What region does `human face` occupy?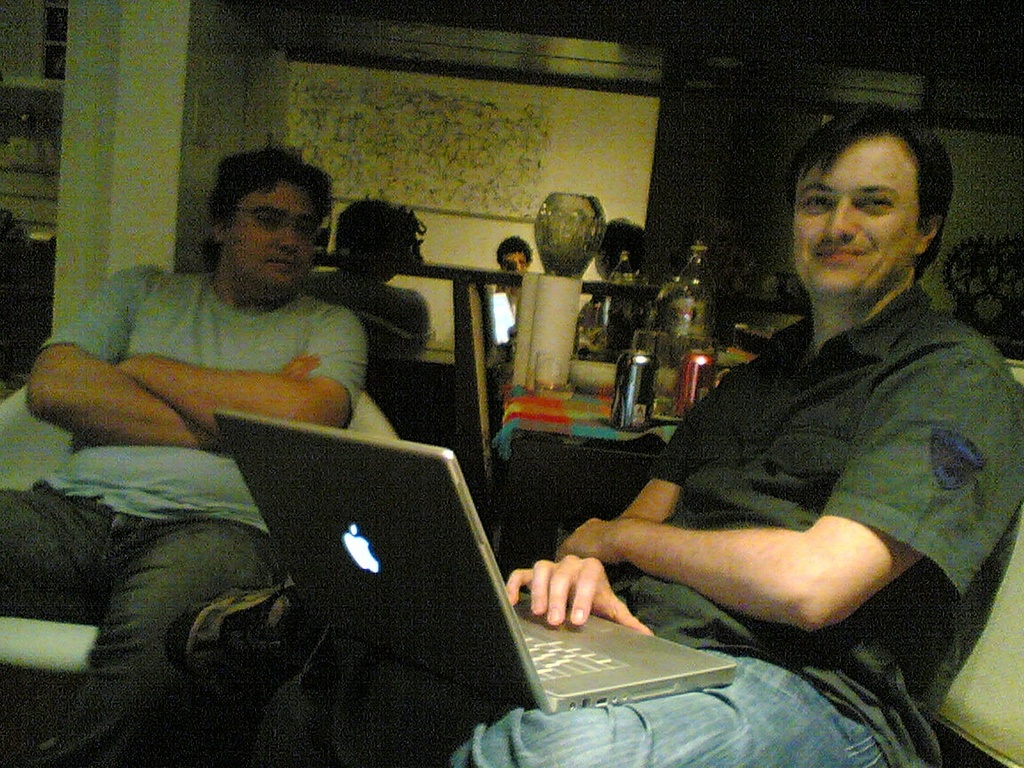
rect(794, 127, 918, 302).
